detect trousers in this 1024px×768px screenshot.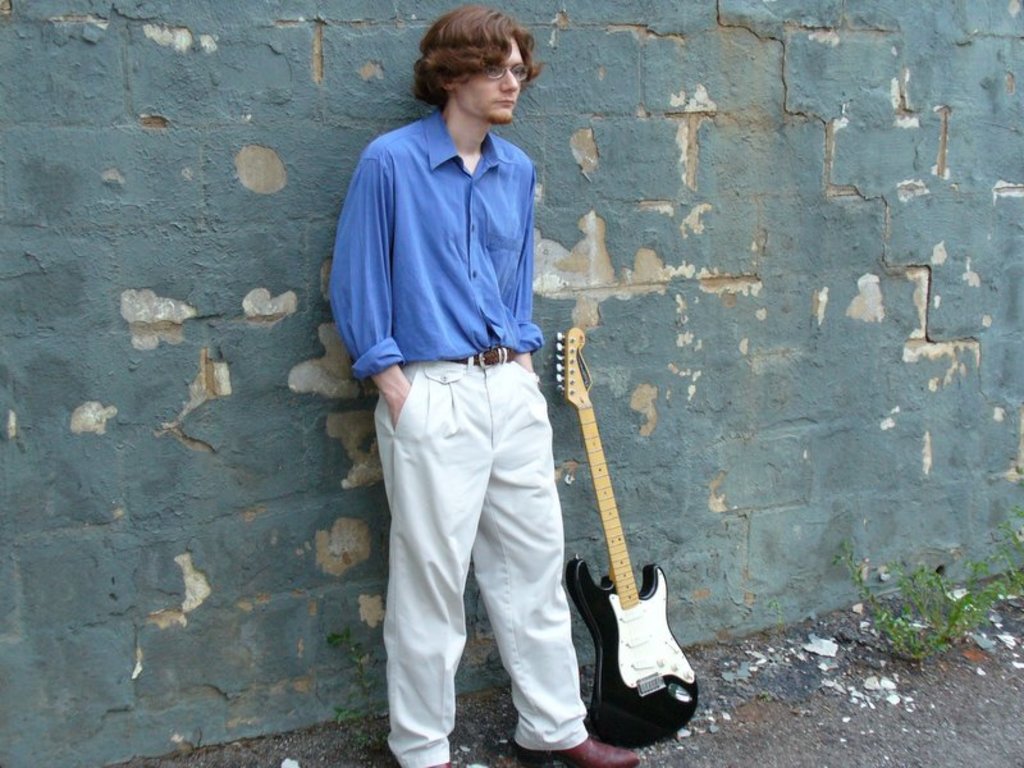
Detection: Rect(381, 364, 579, 724).
